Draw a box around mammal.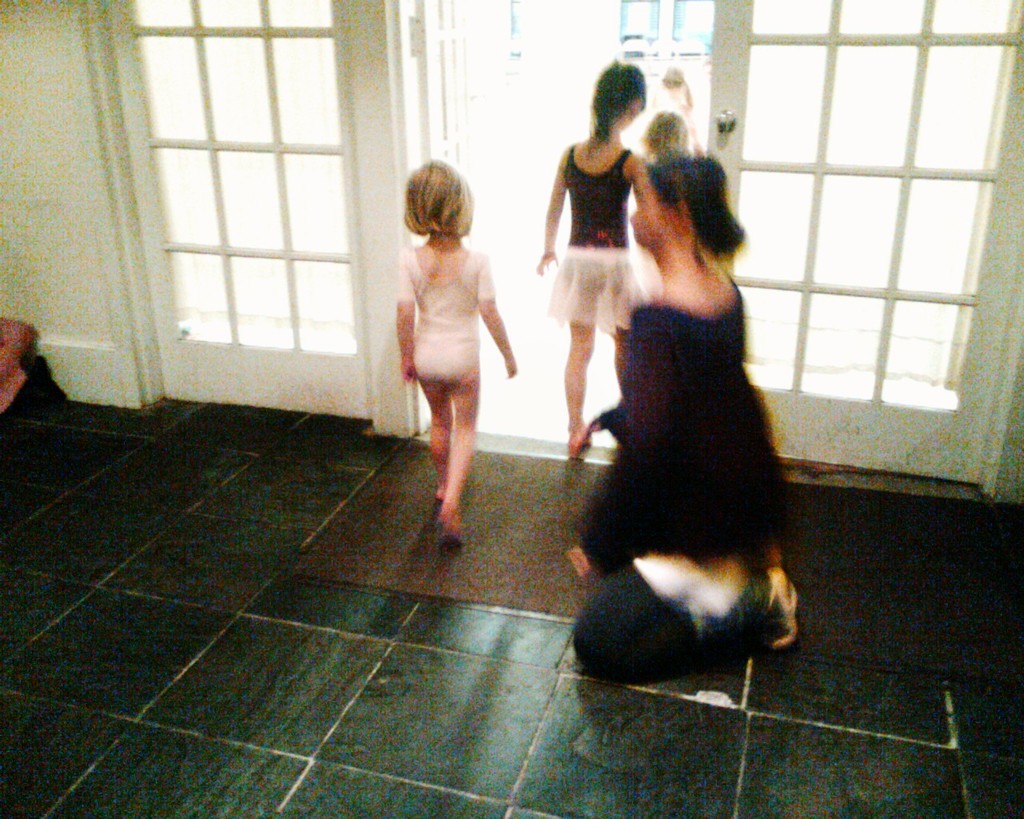
[x1=664, y1=66, x2=694, y2=106].
